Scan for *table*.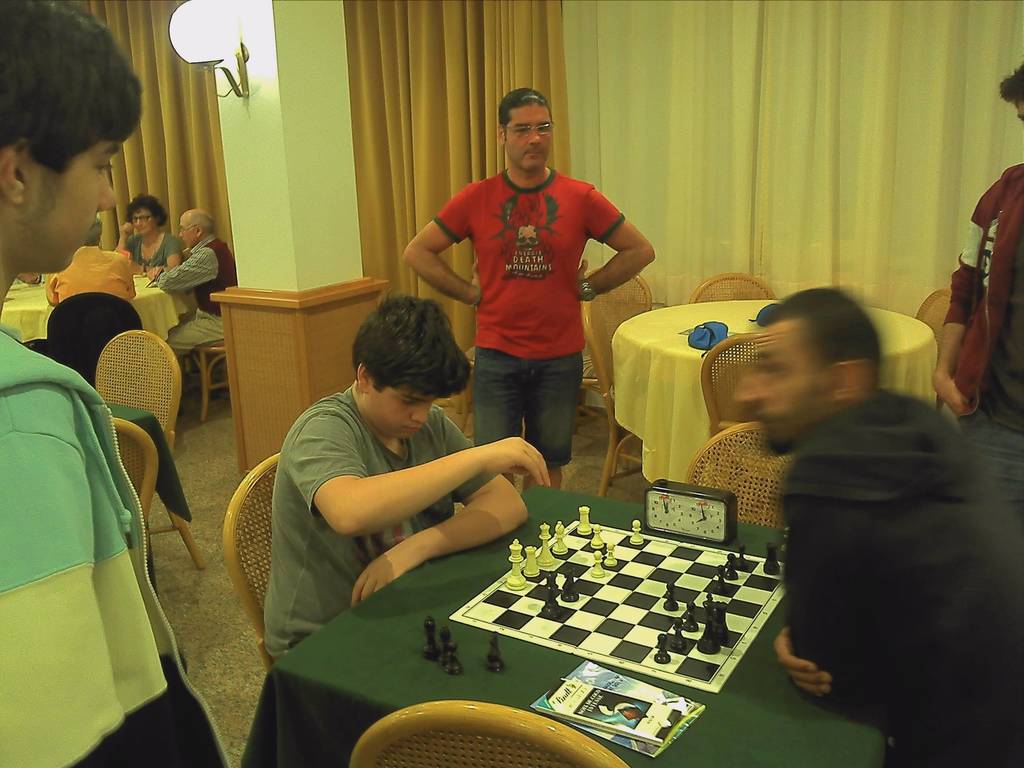
Scan result: 617/300/937/484.
